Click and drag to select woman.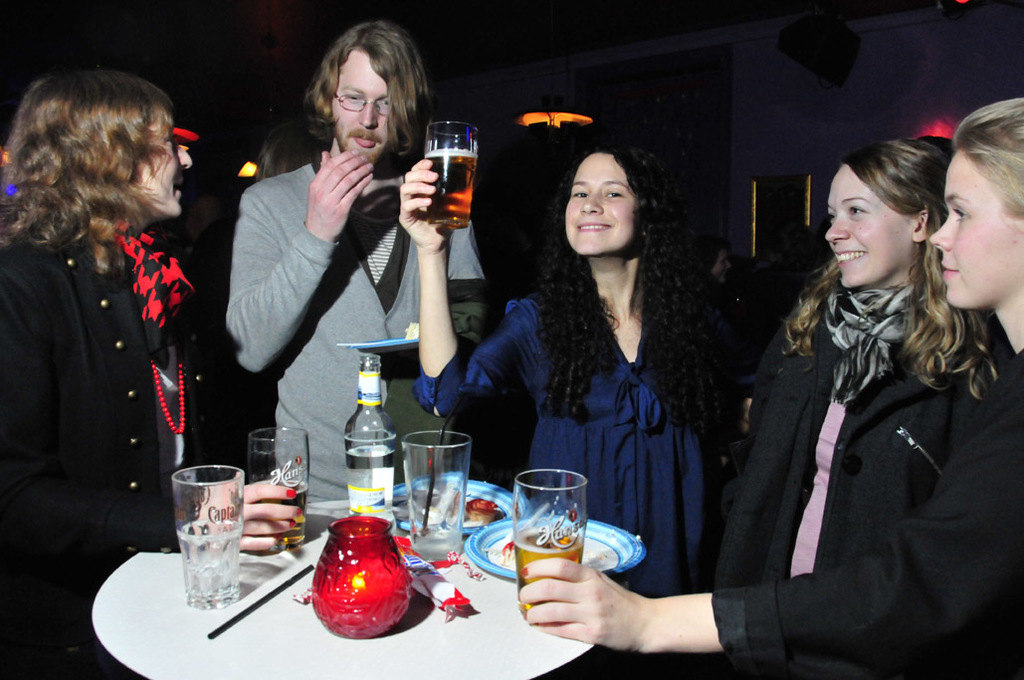
Selection: {"left": 728, "top": 145, "right": 998, "bottom": 576}.
